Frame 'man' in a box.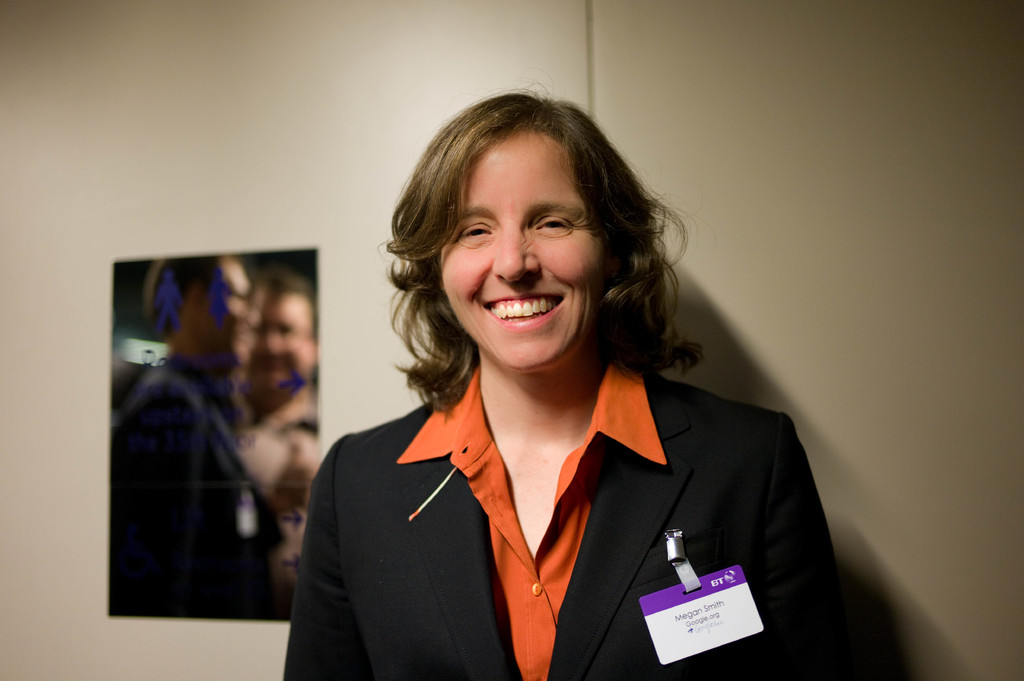
(x1=110, y1=255, x2=285, y2=618).
